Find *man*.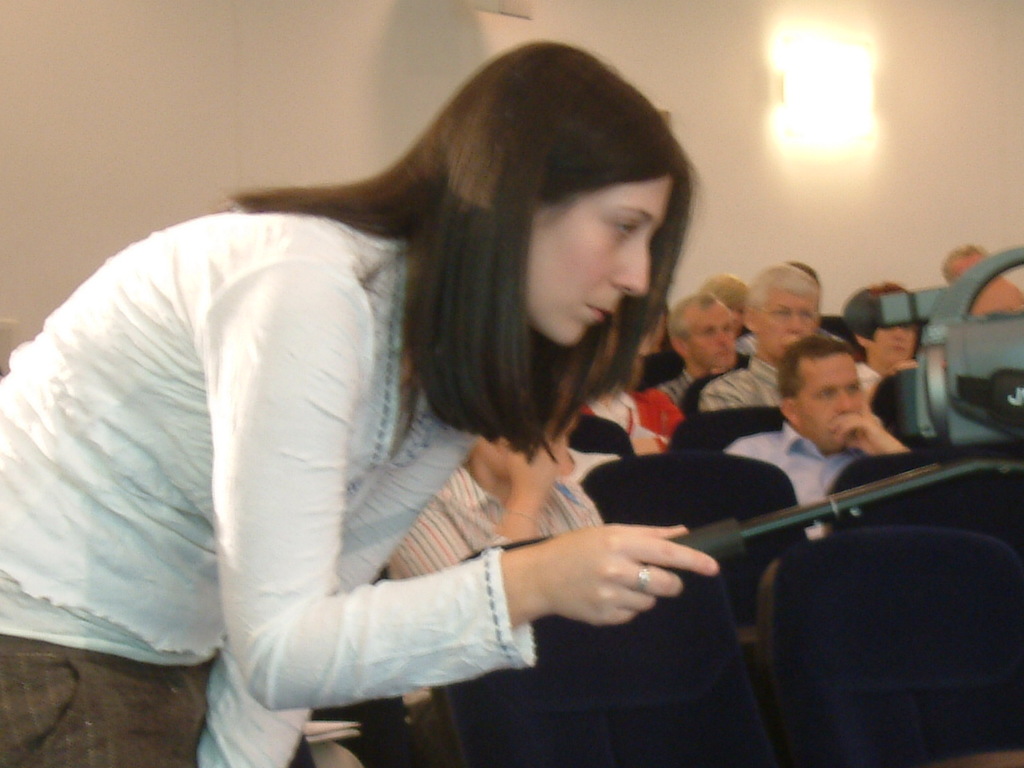
729, 320, 931, 540.
